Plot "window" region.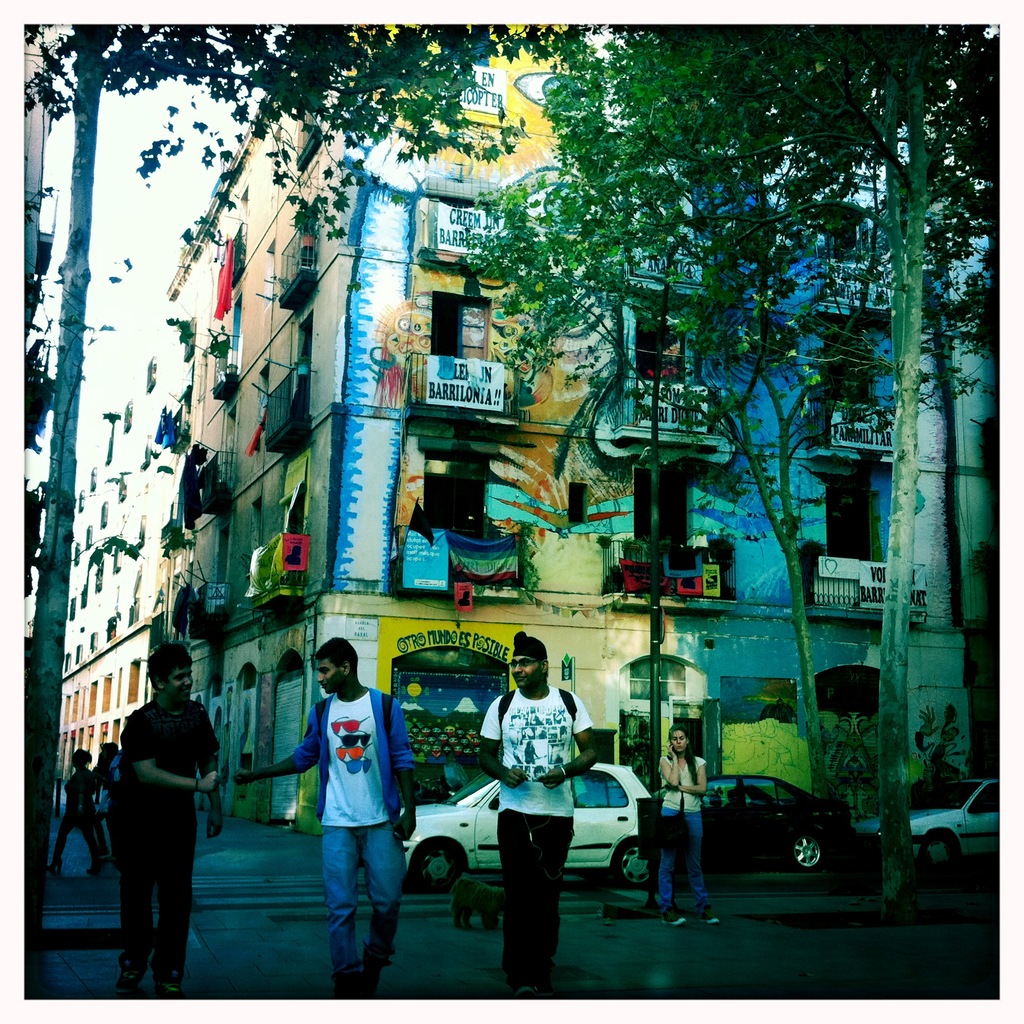
Plotted at <box>113,545,124,572</box>.
